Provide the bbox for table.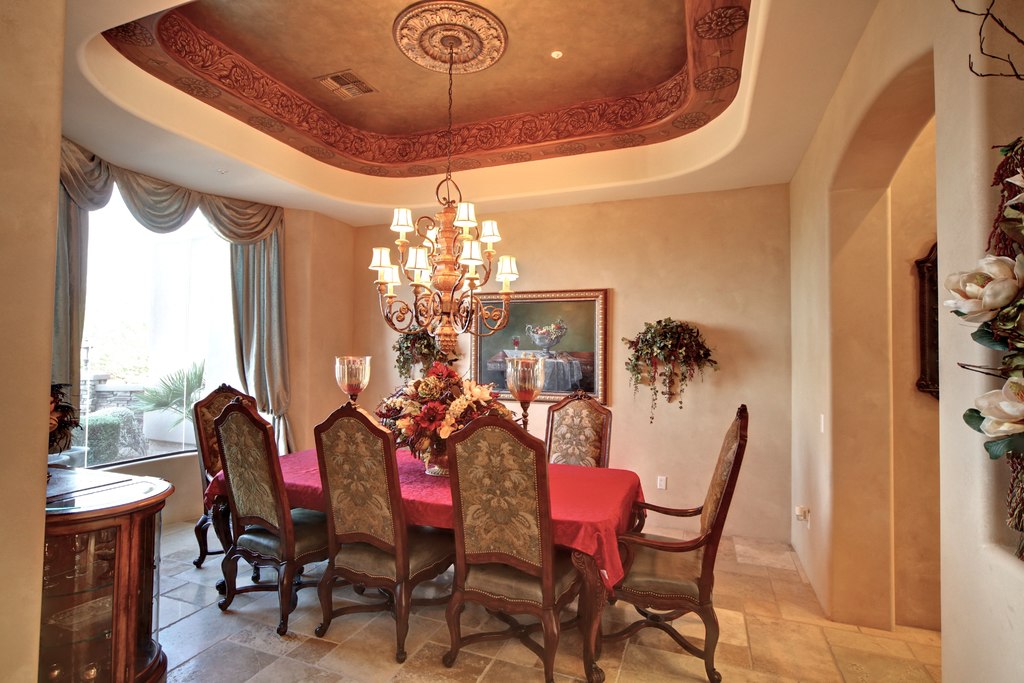
rect(199, 463, 645, 631).
